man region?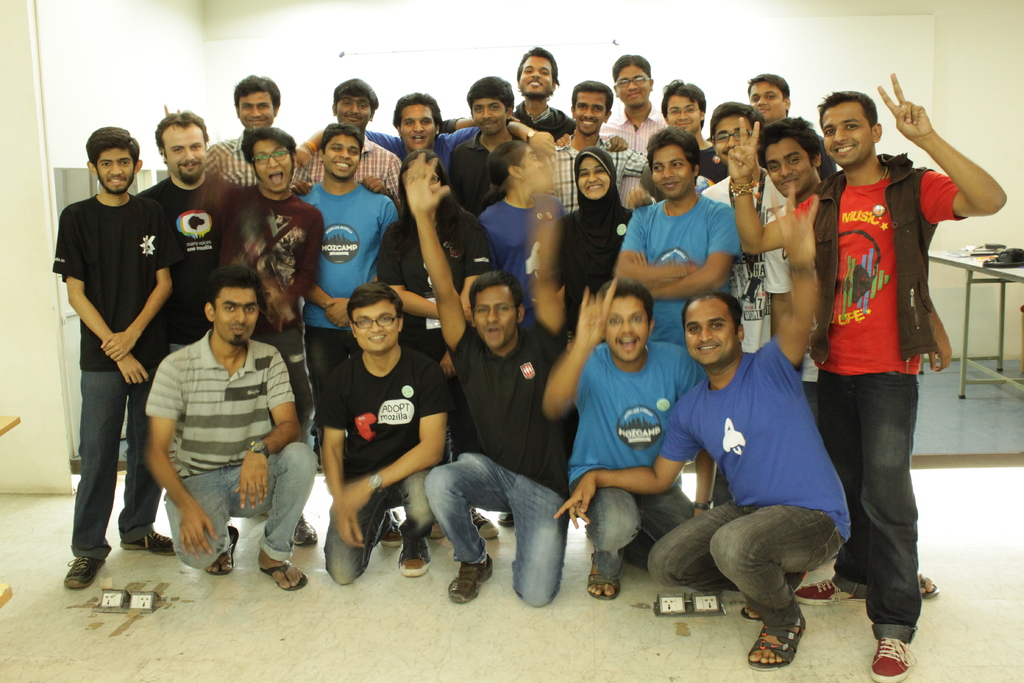
locate(140, 262, 325, 595)
